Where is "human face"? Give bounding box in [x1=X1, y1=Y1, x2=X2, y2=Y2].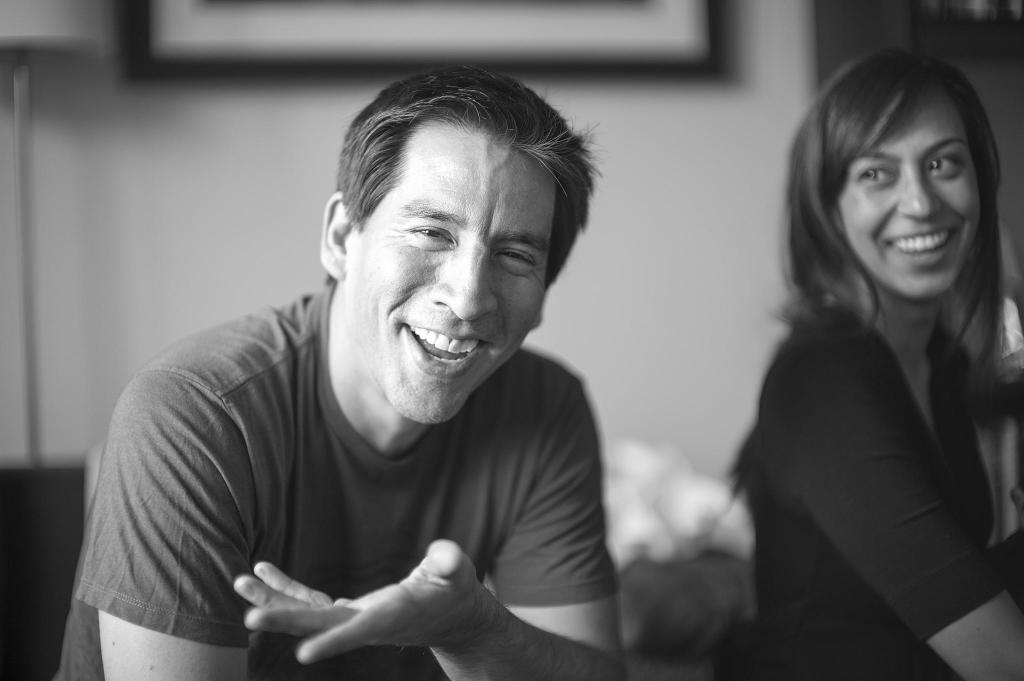
[x1=360, y1=125, x2=555, y2=426].
